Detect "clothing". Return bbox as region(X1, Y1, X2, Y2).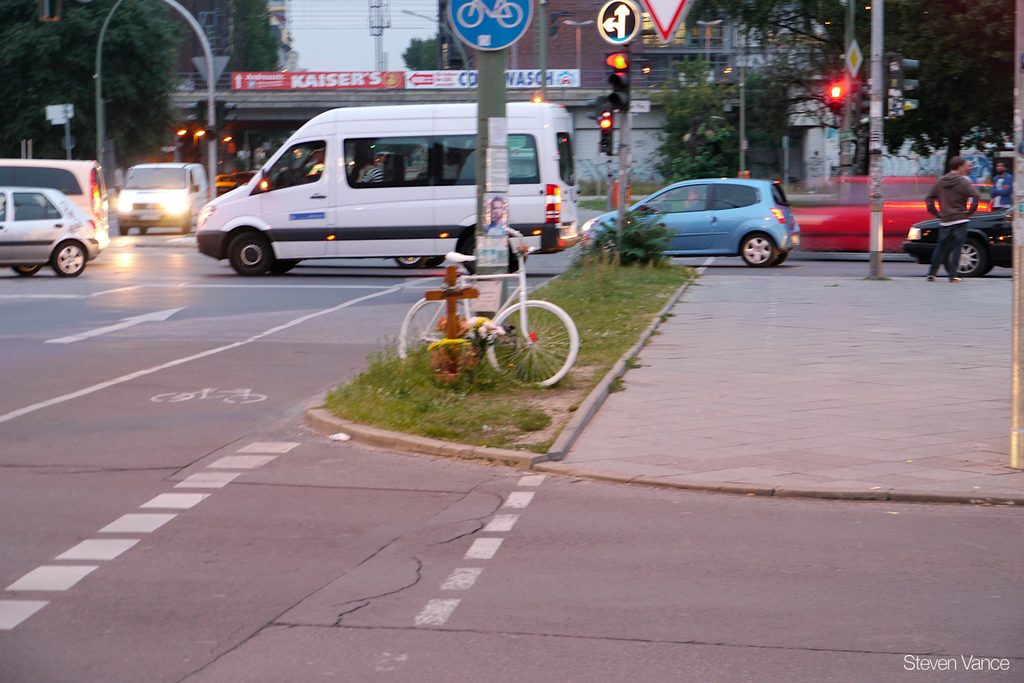
region(358, 163, 381, 179).
